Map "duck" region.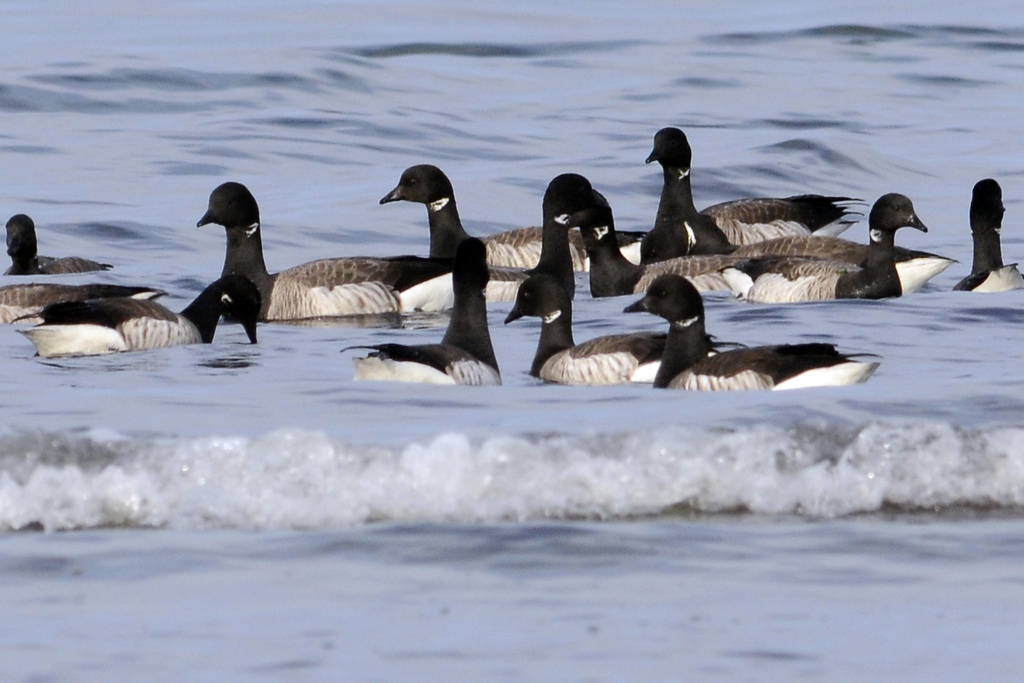
Mapped to 349 260 551 379.
